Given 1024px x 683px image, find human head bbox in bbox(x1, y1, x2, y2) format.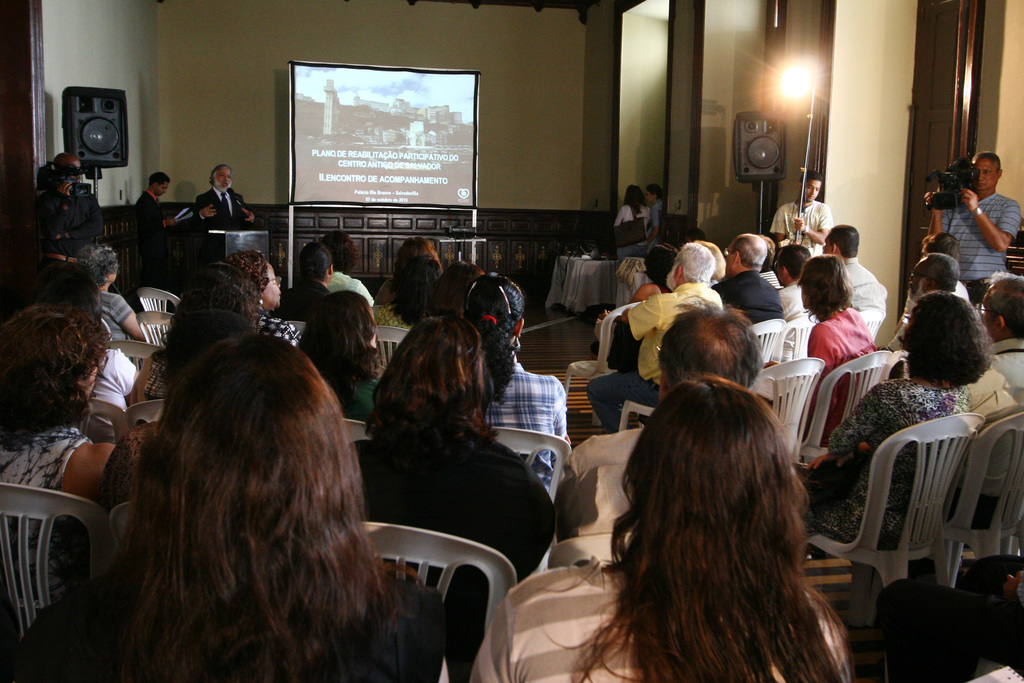
bbox(819, 224, 862, 262).
